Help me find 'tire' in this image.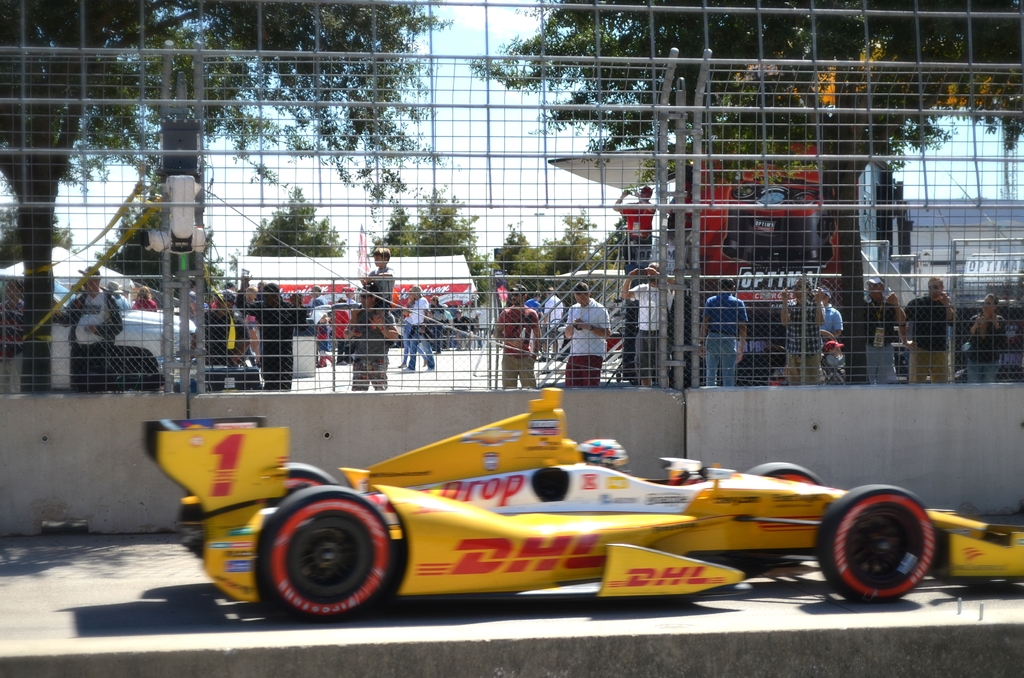
Found it: (253, 483, 390, 621).
